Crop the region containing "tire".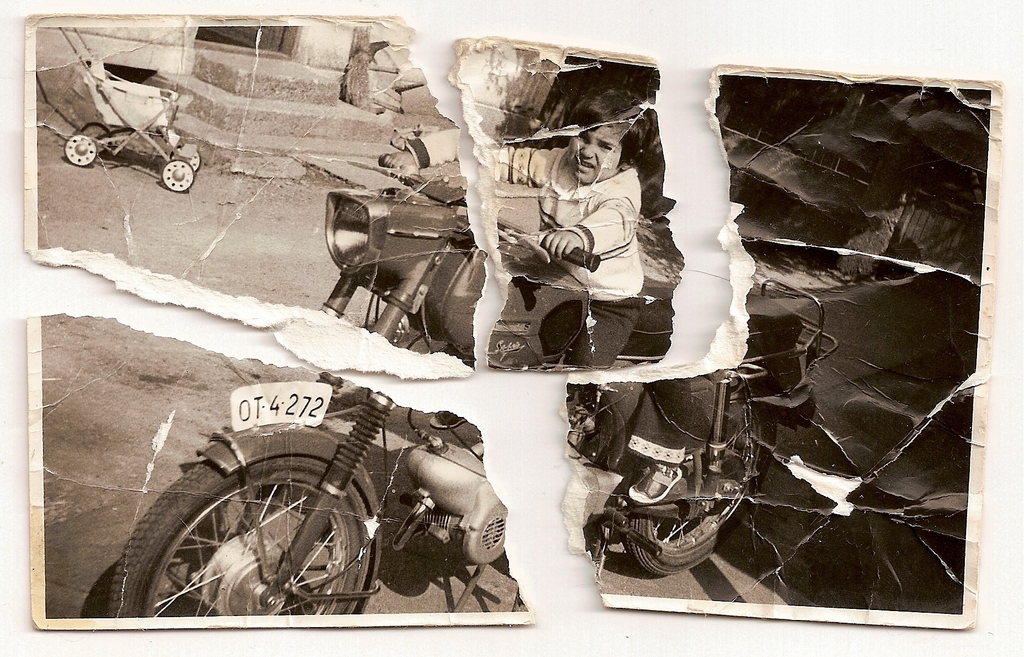
Crop region: BBox(168, 145, 200, 171).
